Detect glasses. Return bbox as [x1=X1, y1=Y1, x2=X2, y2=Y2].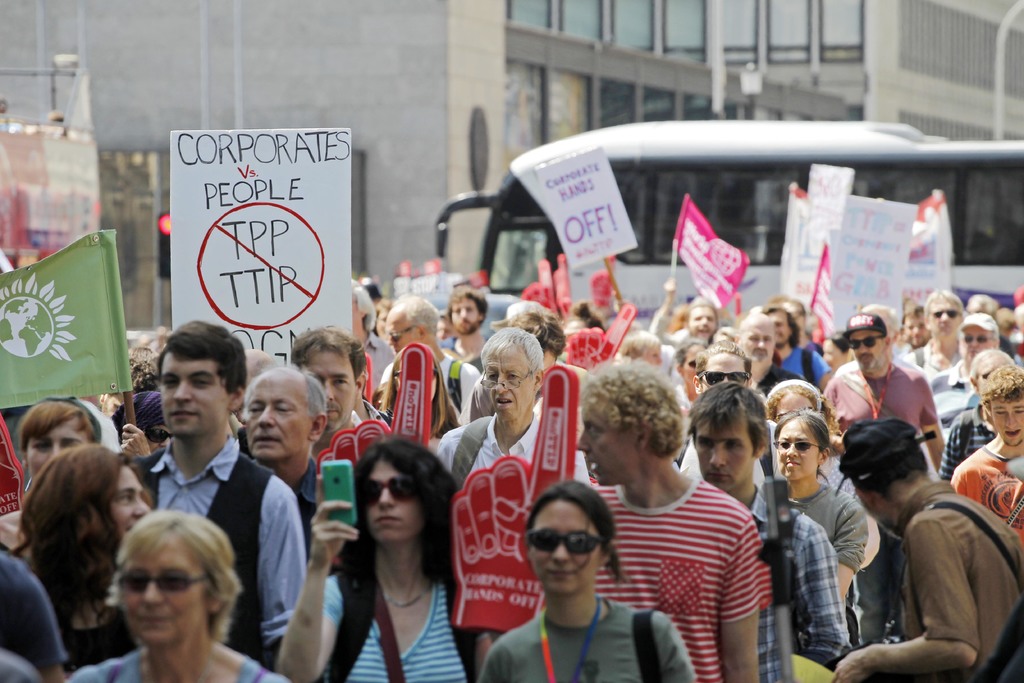
[x1=696, y1=366, x2=753, y2=390].
